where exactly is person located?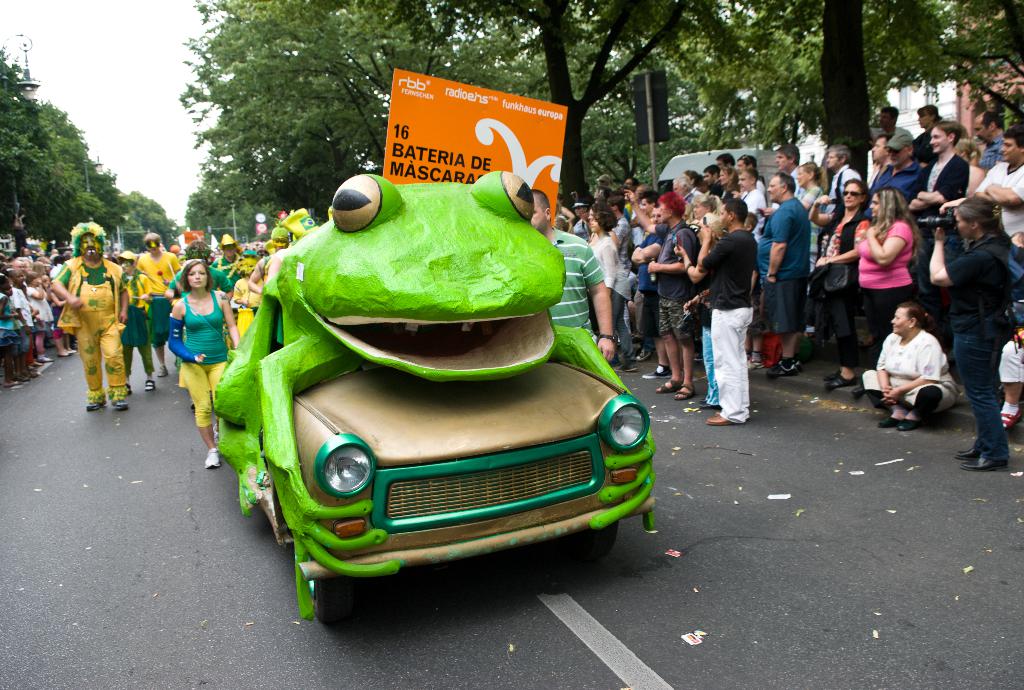
Its bounding box is x1=531 y1=189 x2=613 y2=366.
